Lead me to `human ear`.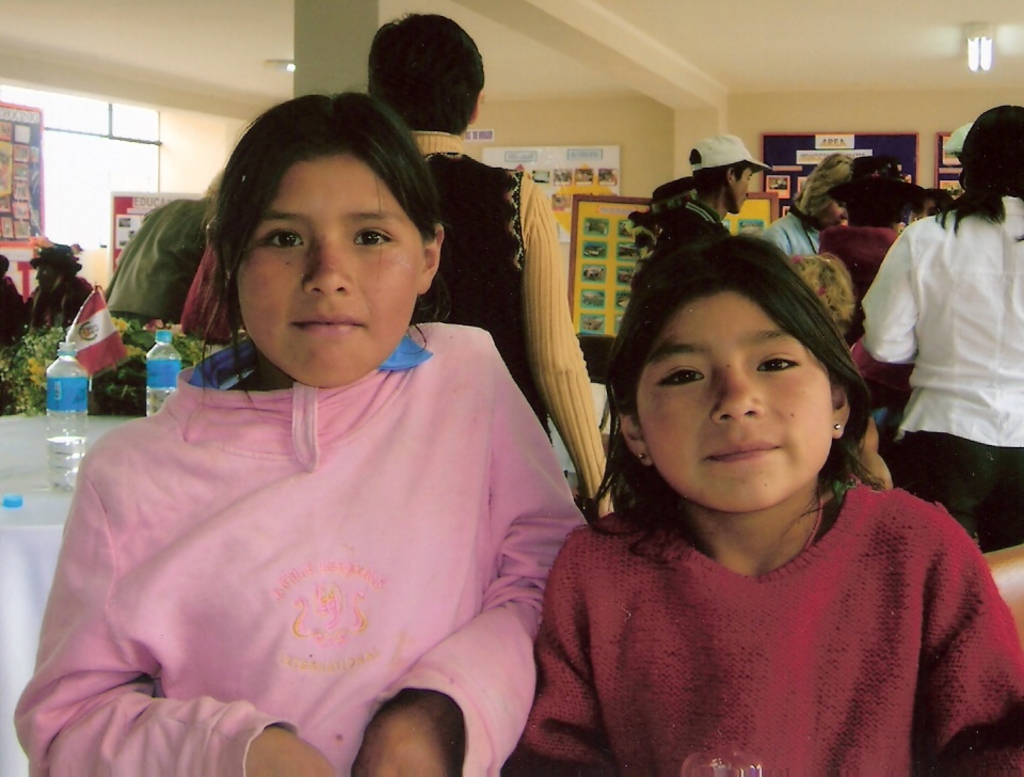
Lead to <box>473,88,487,126</box>.
